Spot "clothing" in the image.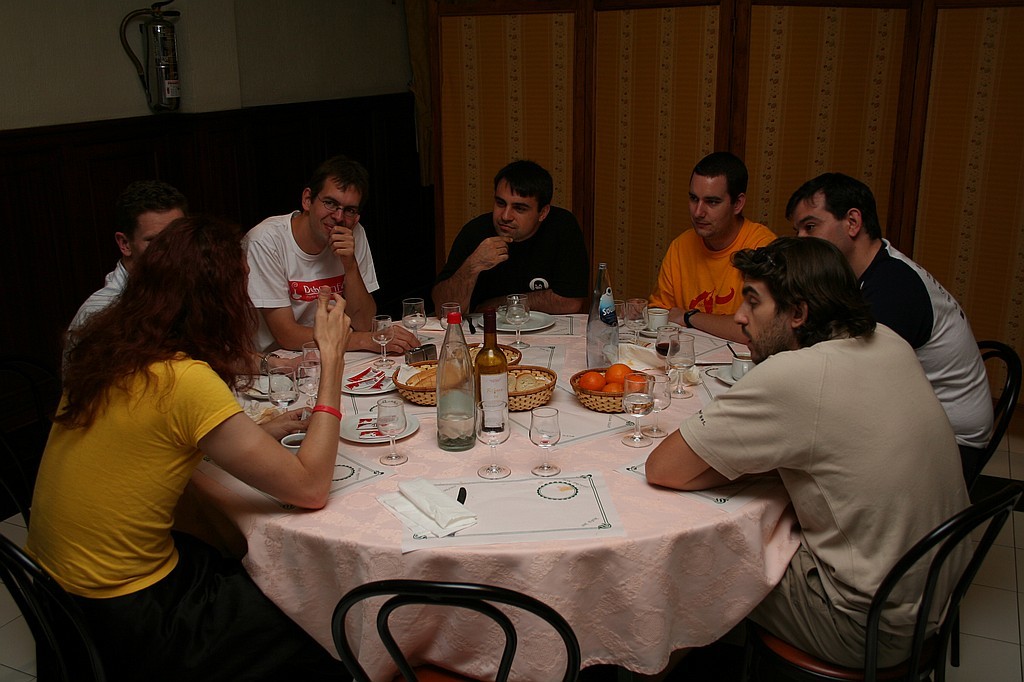
"clothing" found at bbox=[649, 229, 785, 312].
